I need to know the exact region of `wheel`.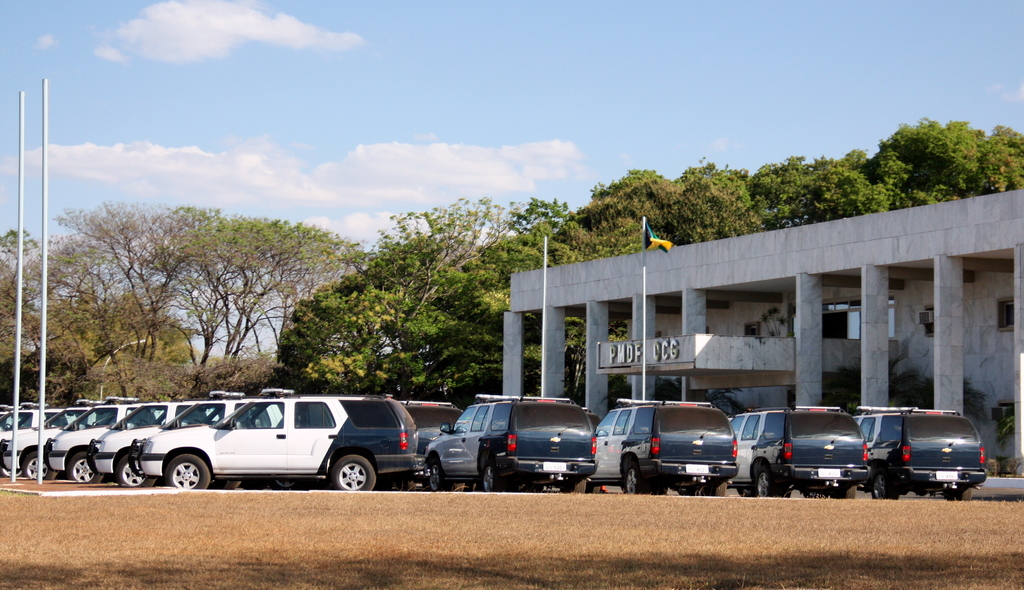
Region: {"x1": 271, "y1": 480, "x2": 296, "y2": 489}.
